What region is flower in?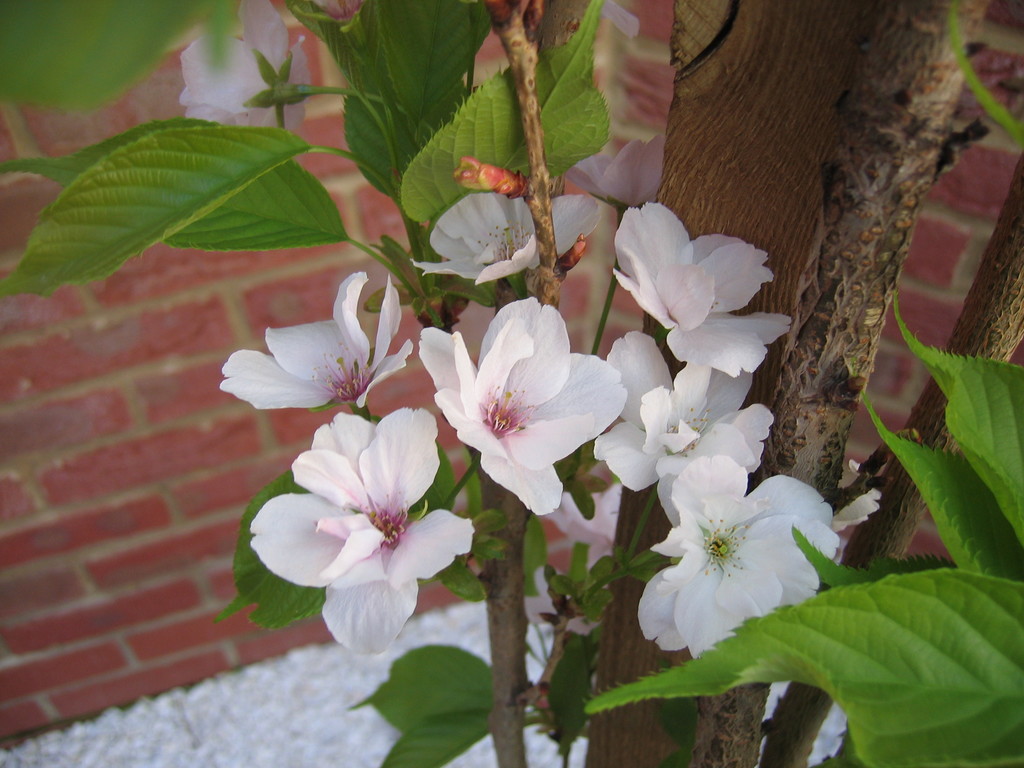
box=[612, 202, 792, 373].
